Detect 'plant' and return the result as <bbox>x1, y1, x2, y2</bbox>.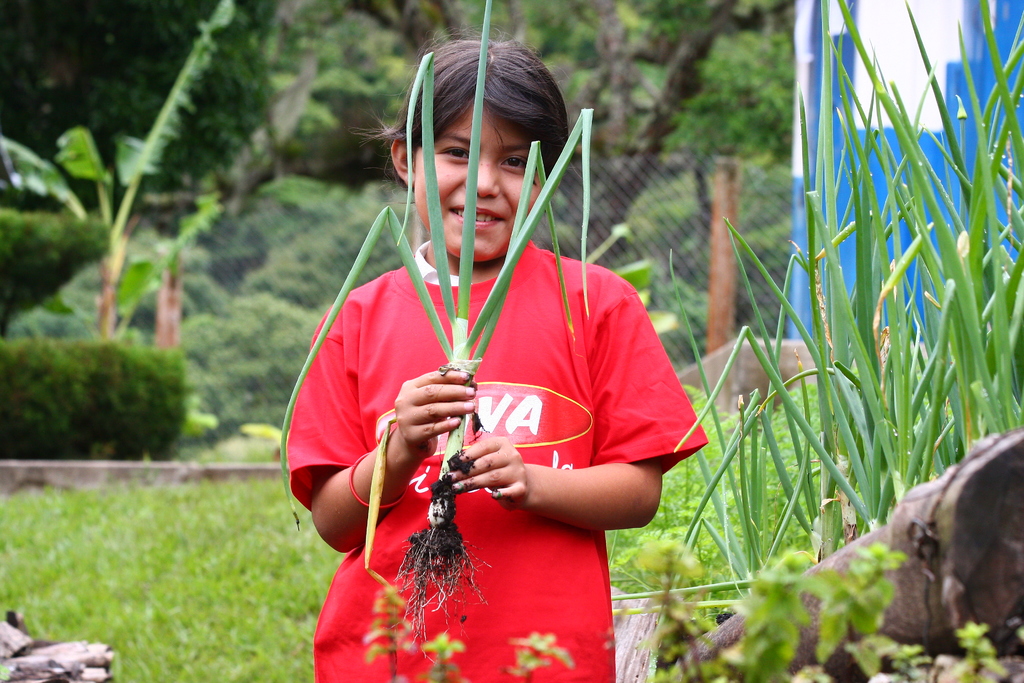
<bbox>503, 630, 582, 682</bbox>.
